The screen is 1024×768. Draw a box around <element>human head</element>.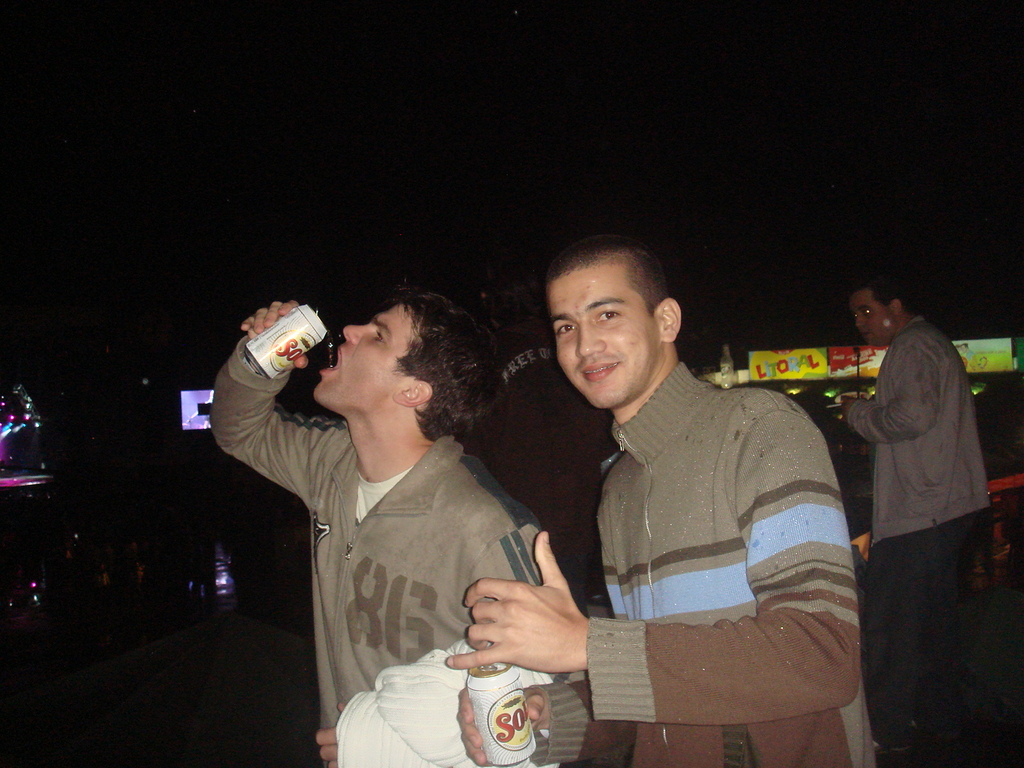
[left=309, top=294, right=497, bottom=435].
